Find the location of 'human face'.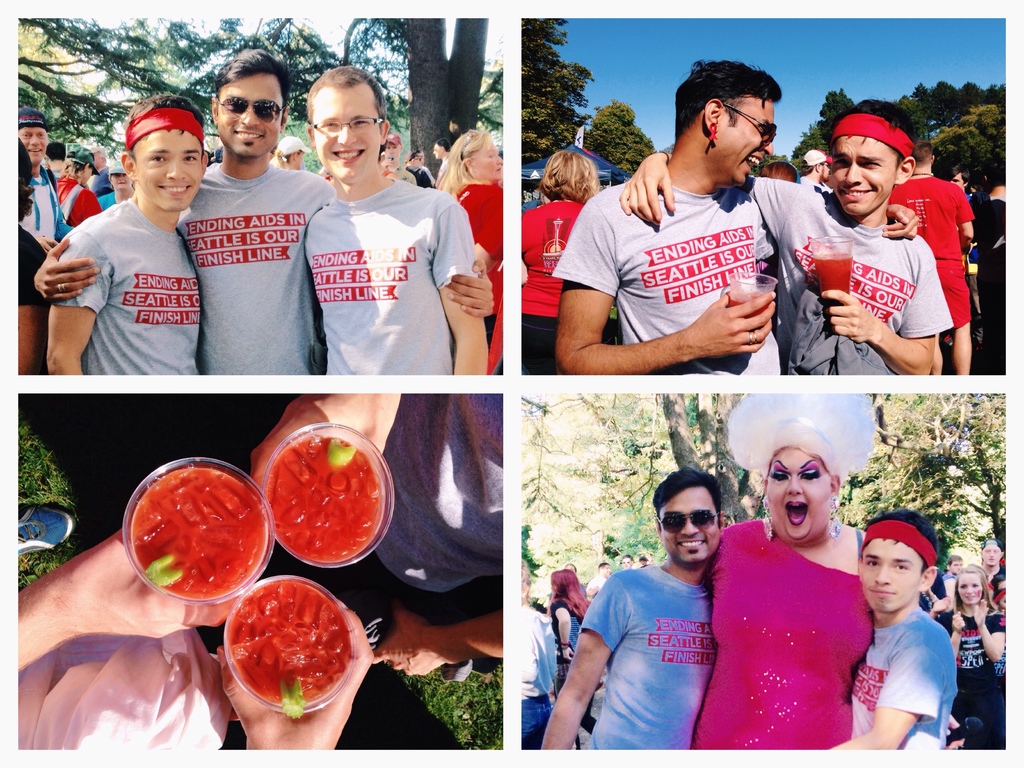
Location: Rect(984, 545, 1005, 564).
